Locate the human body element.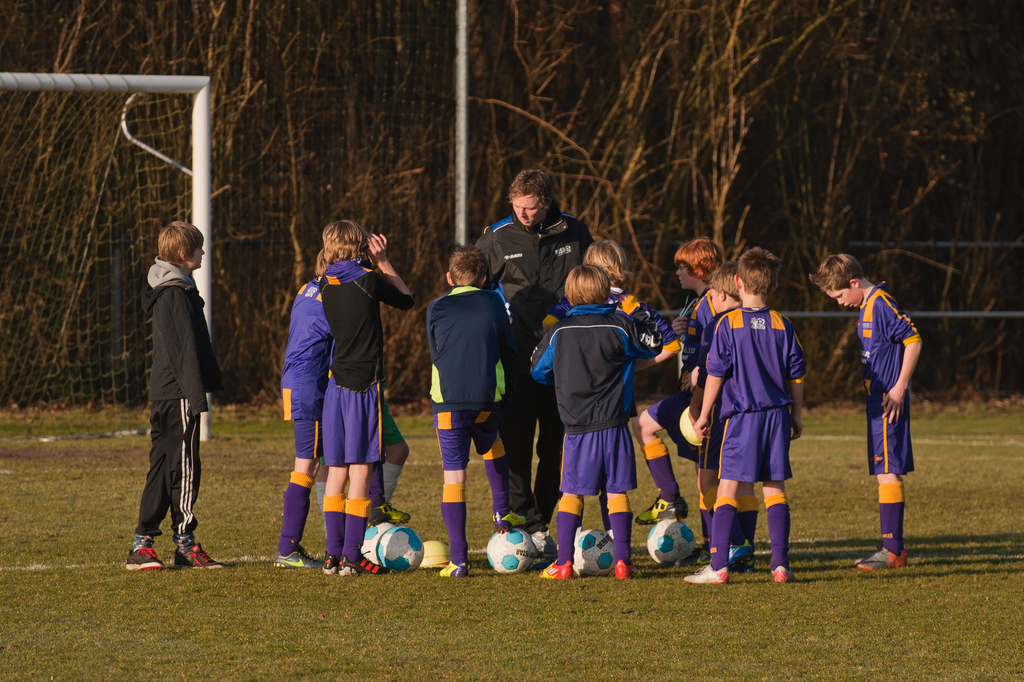
Element bbox: x1=695 y1=268 x2=806 y2=573.
